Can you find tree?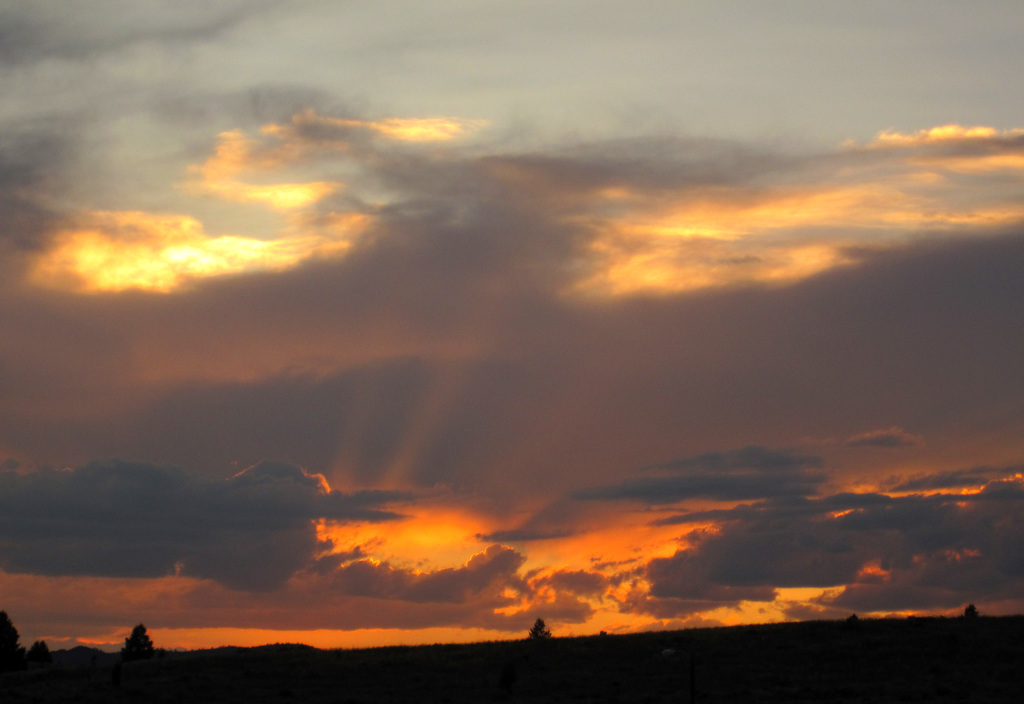
Yes, bounding box: pyautogui.locateOnScreen(1, 610, 51, 666).
